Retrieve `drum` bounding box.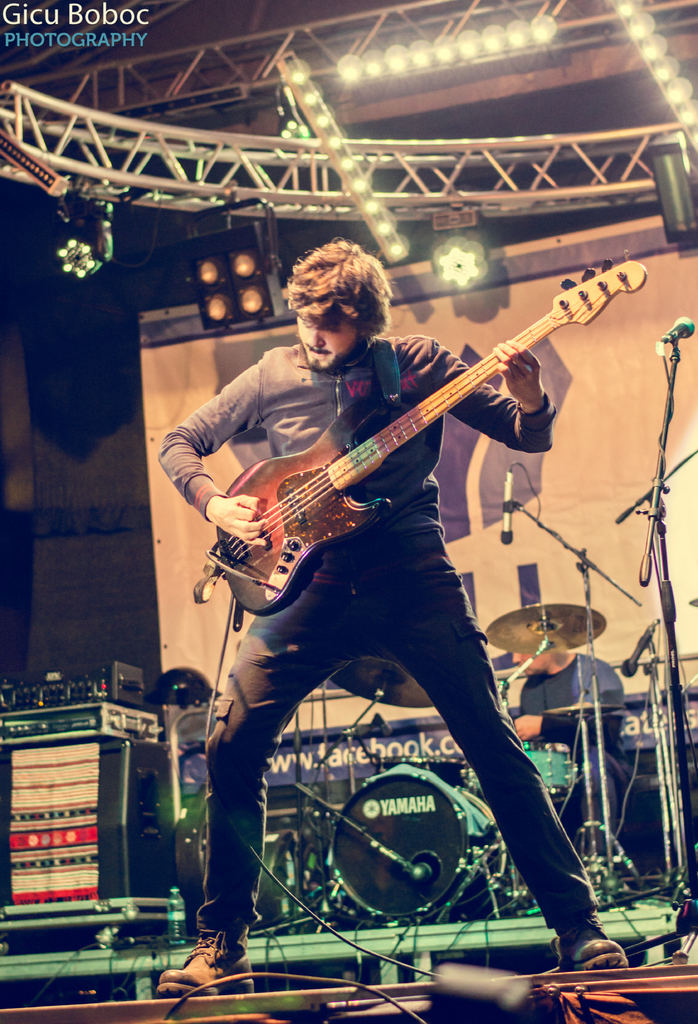
Bounding box: region(521, 741, 576, 803).
